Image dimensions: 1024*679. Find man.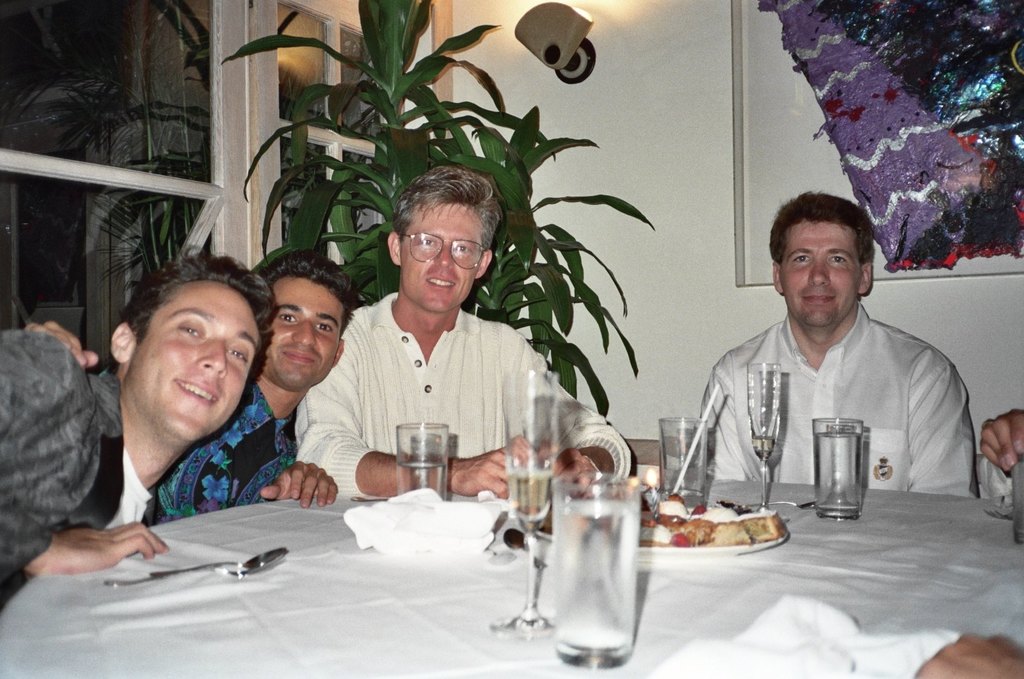
[x1=908, y1=631, x2=1023, y2=678].
